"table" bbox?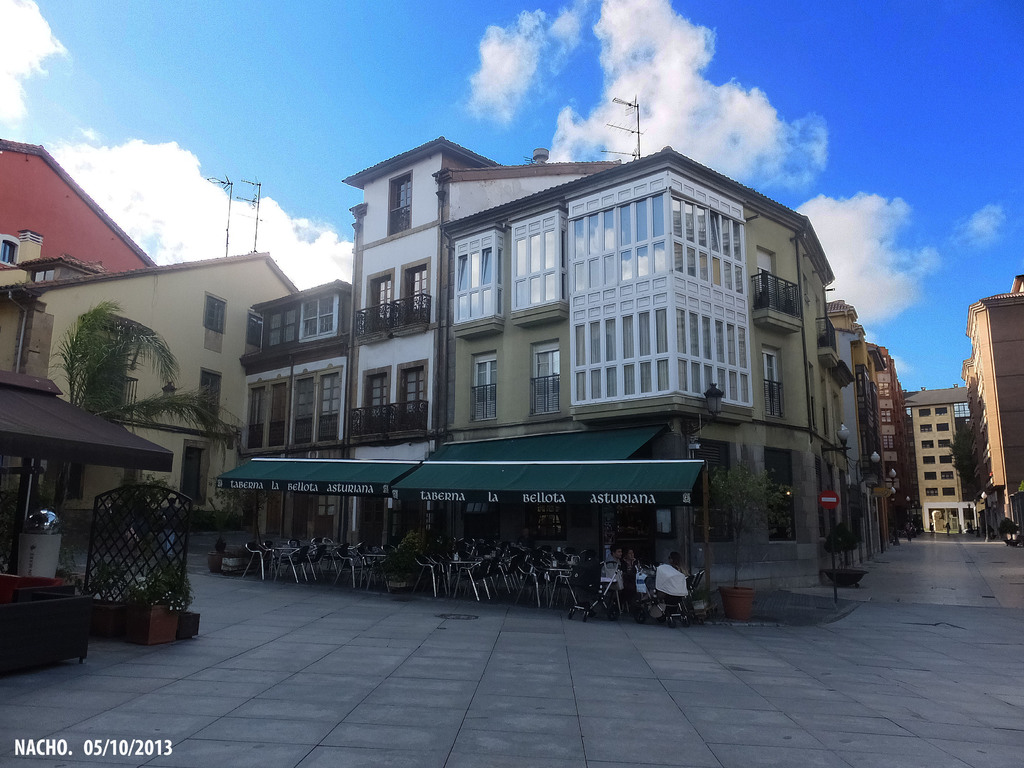
Rect(268, 545, 301, 584)
